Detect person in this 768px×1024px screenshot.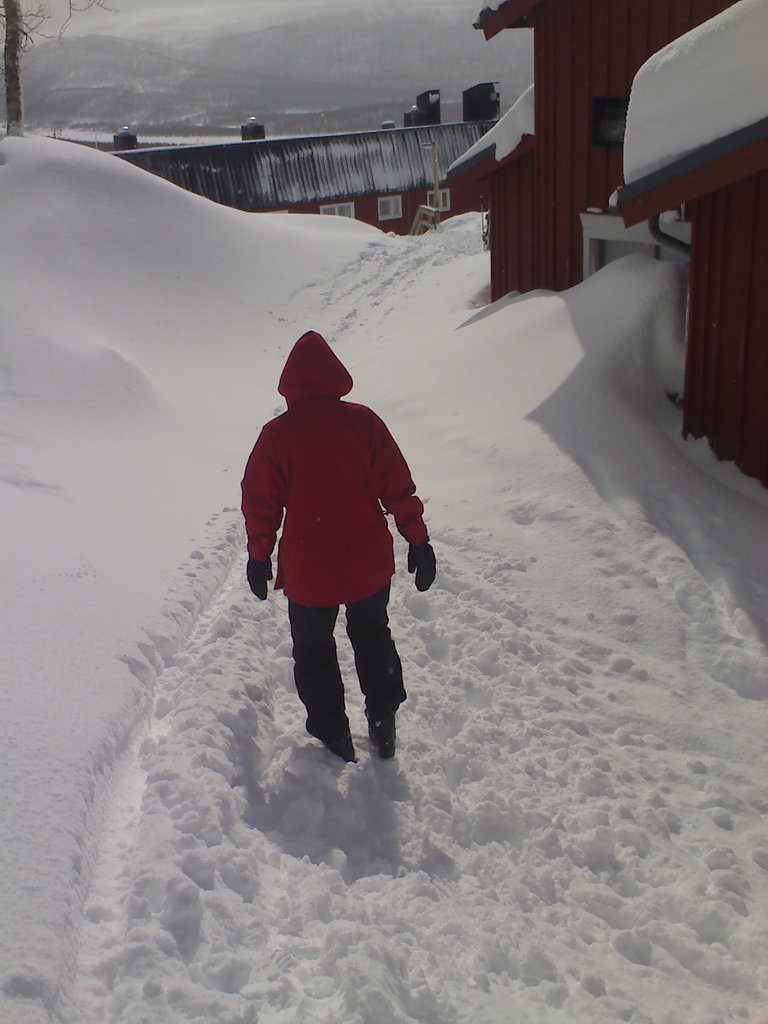
Detection: l=240, t=328, r=434, b=774.
